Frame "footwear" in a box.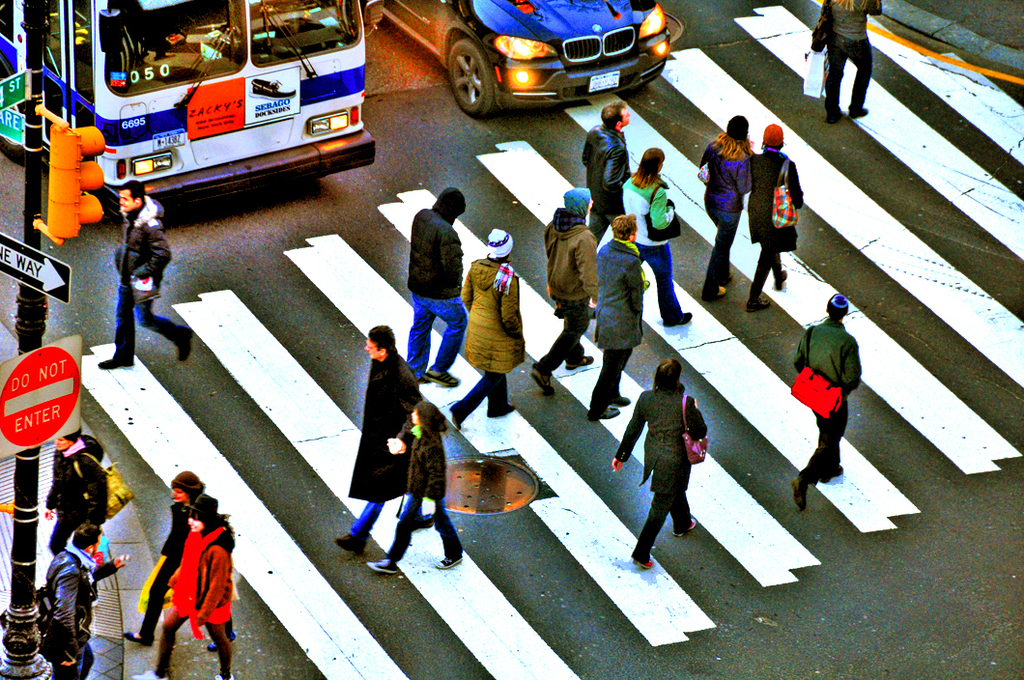
665:312:694:326.
